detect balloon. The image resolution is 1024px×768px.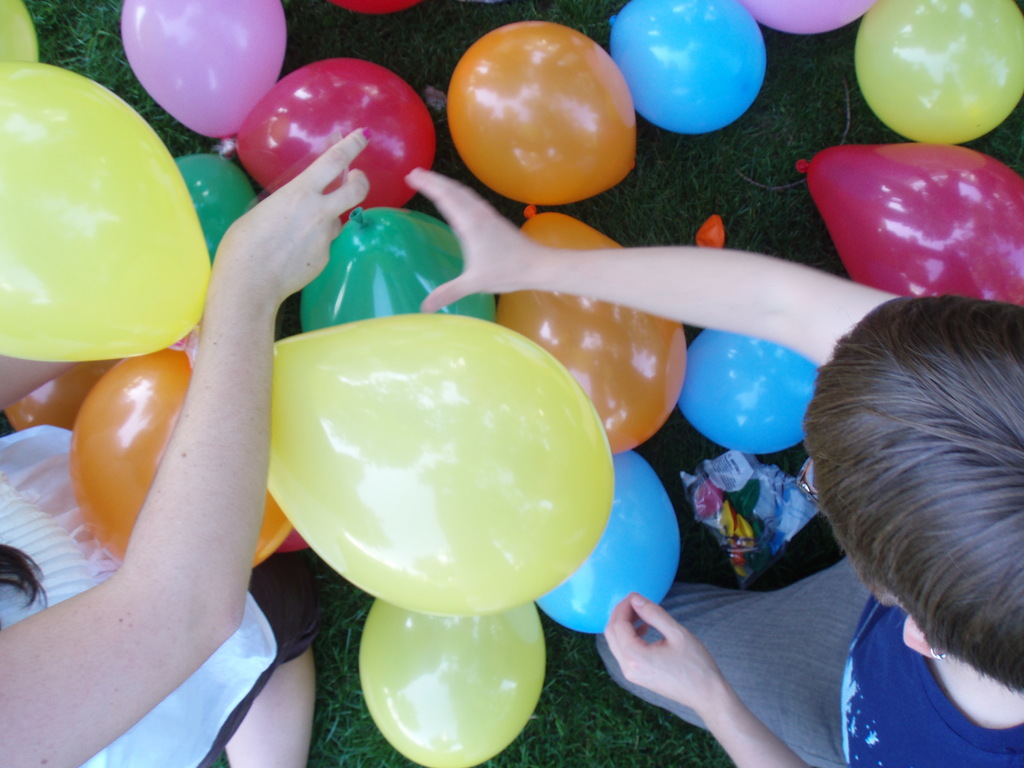
pyautogui.locateOnScreen(796, 142, 1023, 307).
